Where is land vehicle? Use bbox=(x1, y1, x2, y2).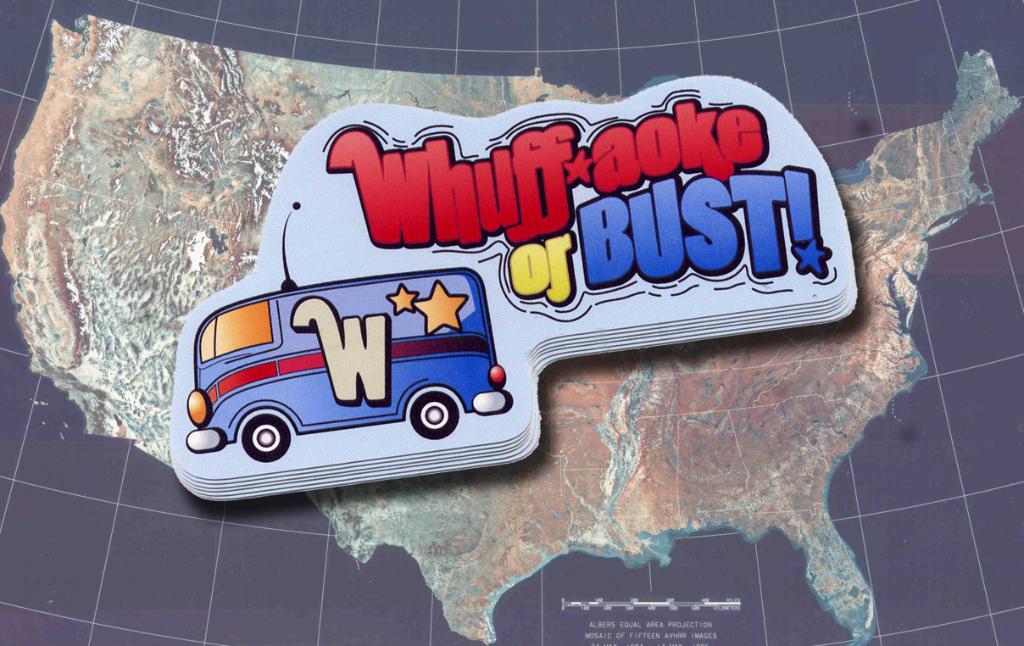
bbox=(177, 192, 523, 453).
